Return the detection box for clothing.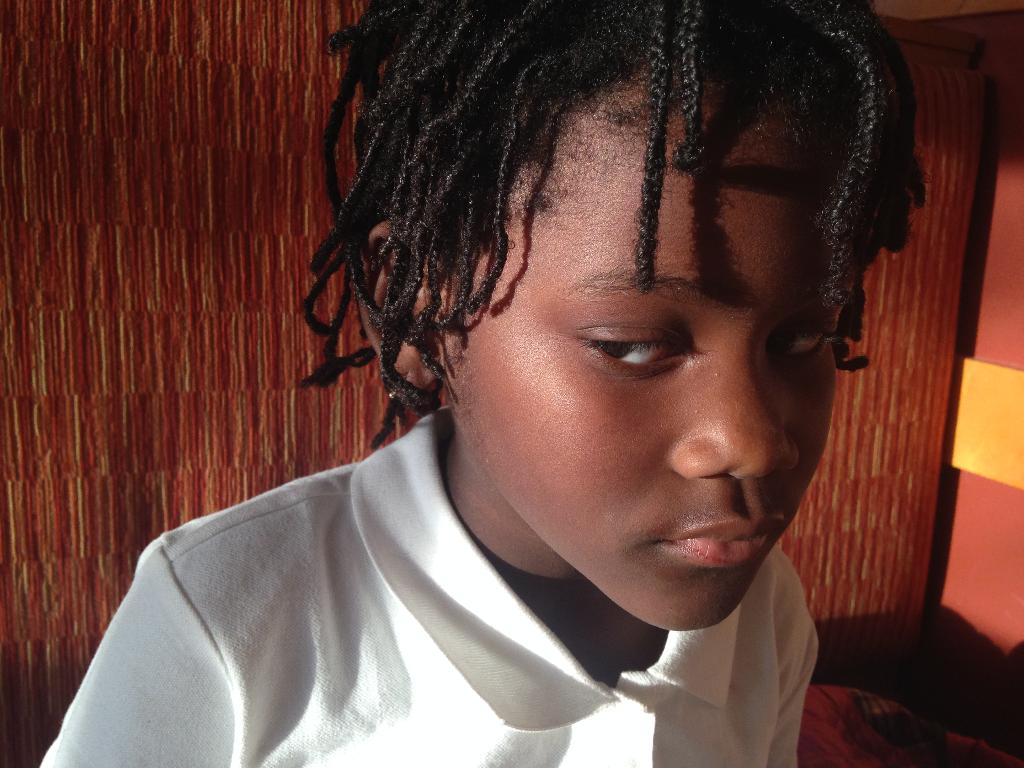
x1=37, y1=413, x2=826, y2=767.
